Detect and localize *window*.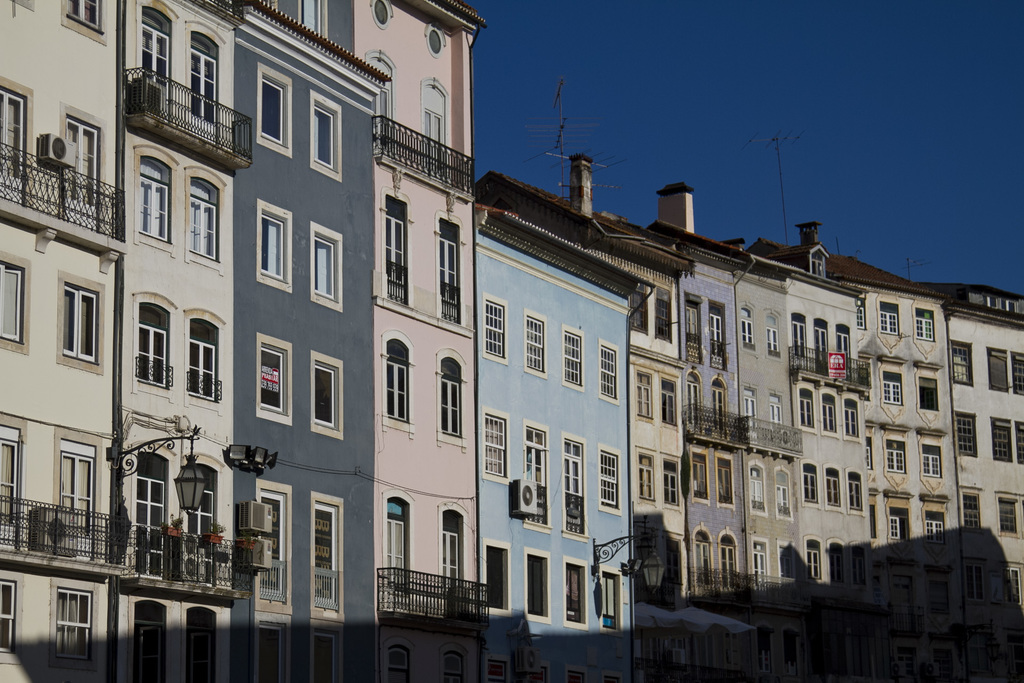
Localized at {"left": 65, "top": 126, "right": 110, "bottom": 219}.
